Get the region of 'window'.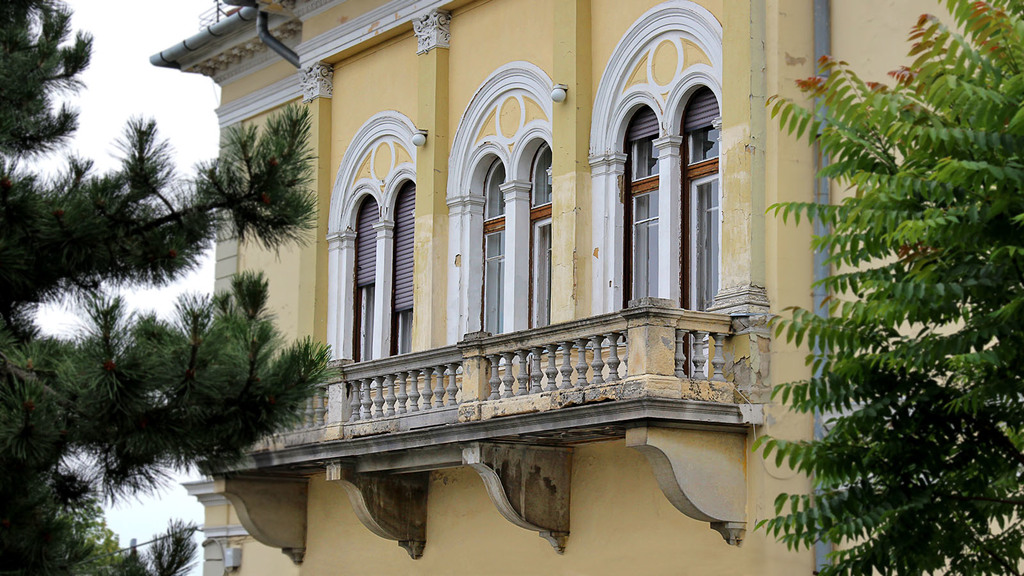
x1=391 y1=180 x2=415 y2=357.
